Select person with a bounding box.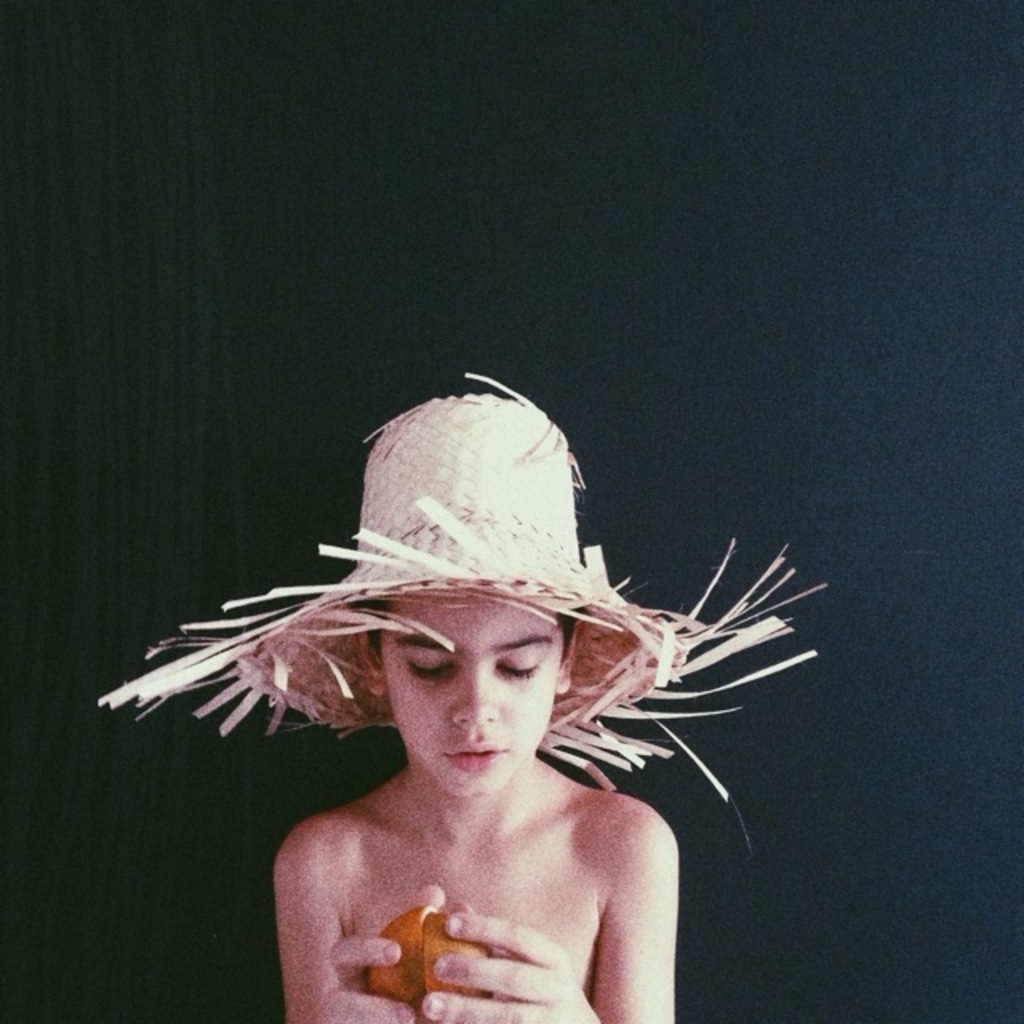
select_region(120, 379, 835, 1023).
